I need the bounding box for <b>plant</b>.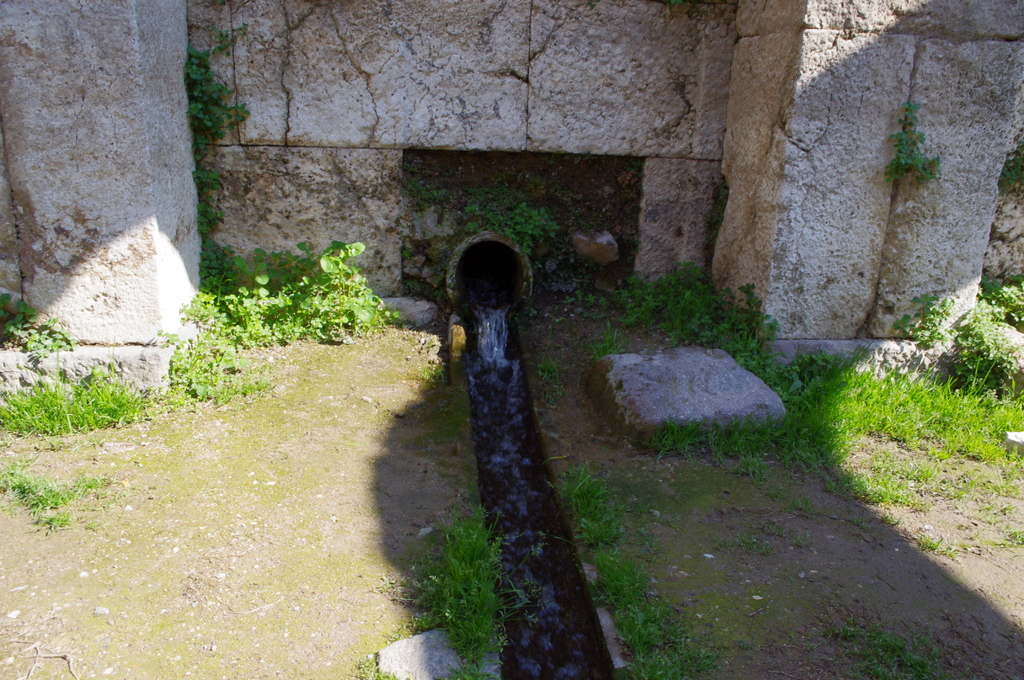
Here it is: x1=883, y1=95, x2=945, y2=190.
